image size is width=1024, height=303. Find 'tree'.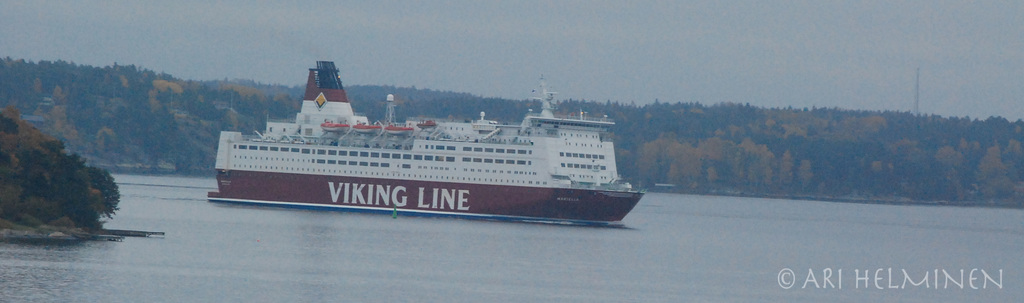
{"x1": 939, "y1": 141, "x2": 964, "y2": 170}.
